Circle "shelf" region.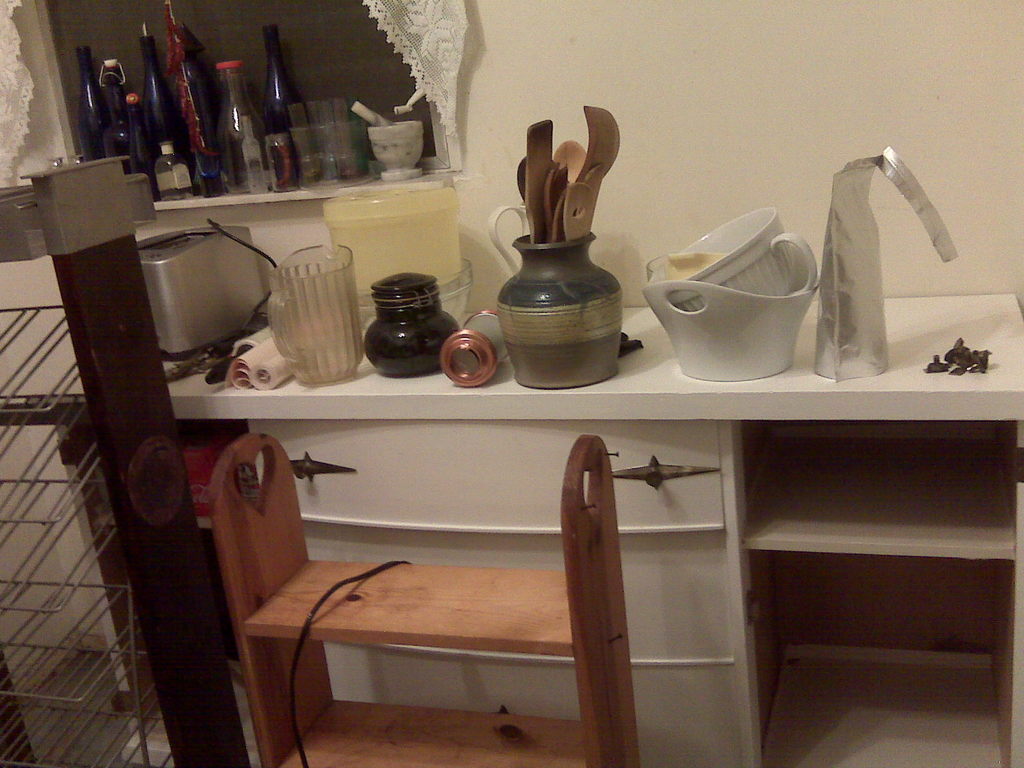
Region: 730, 408, 1023, 543.
